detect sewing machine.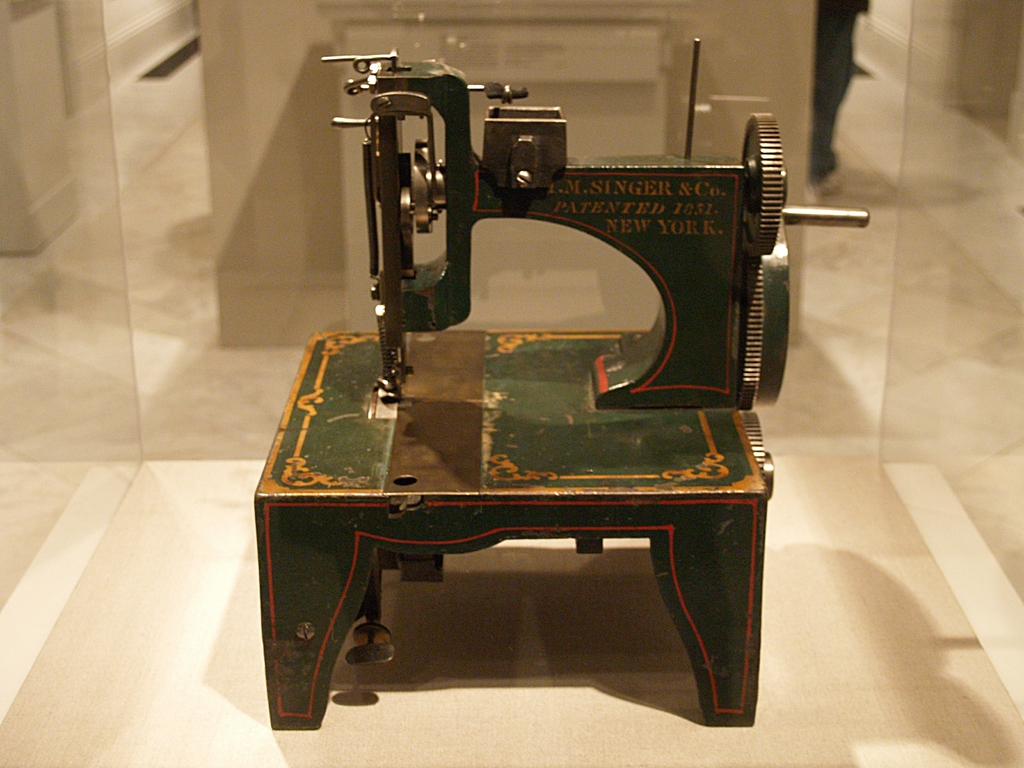
Detected at [259,48,877,720].
